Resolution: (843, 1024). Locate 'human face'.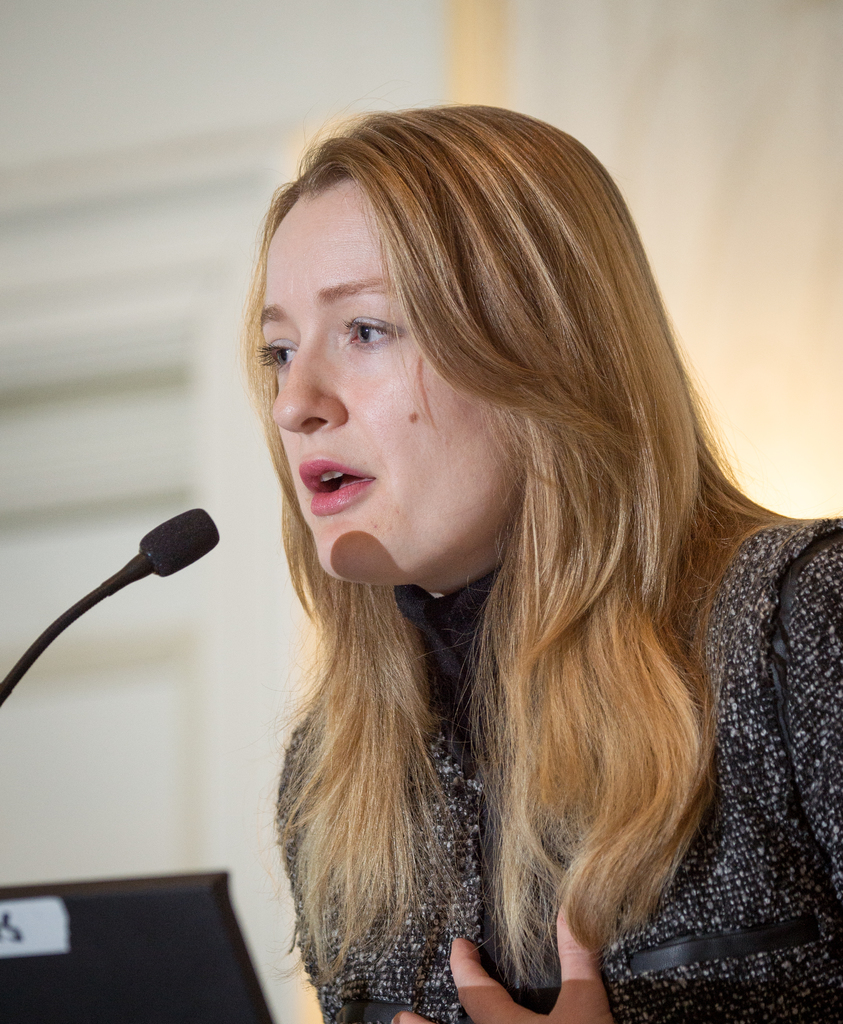
<region>260, 182, 529, 599</region>.
